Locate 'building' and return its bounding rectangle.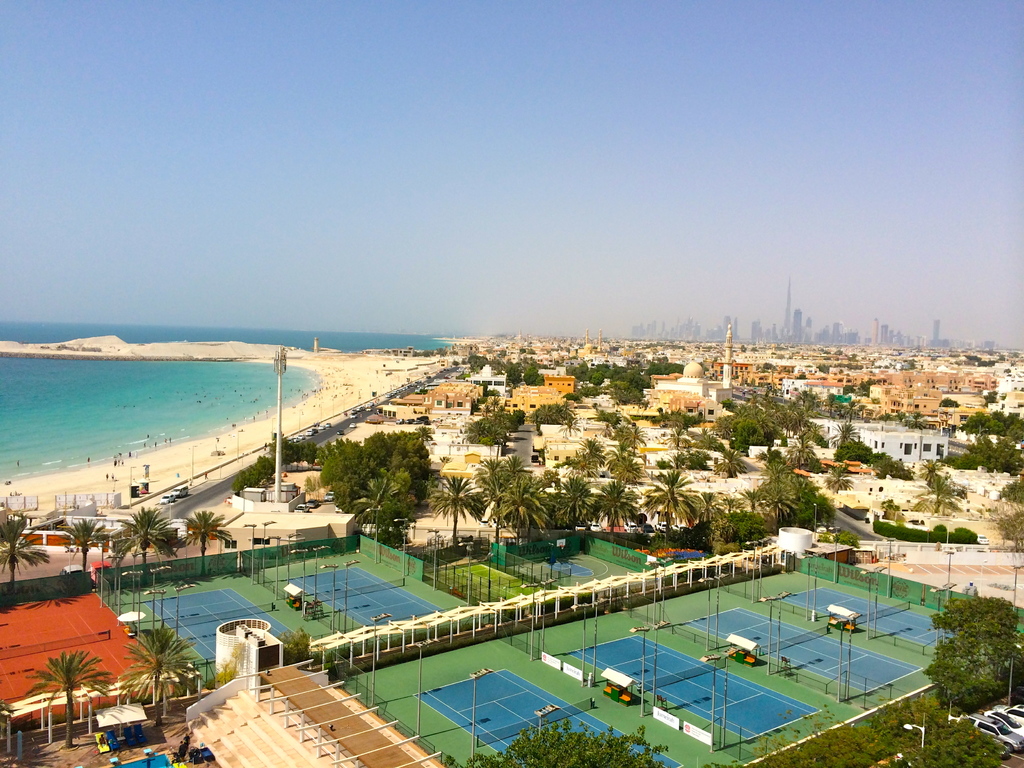
[x1=240, y1=488, x2=265, y2=505].
